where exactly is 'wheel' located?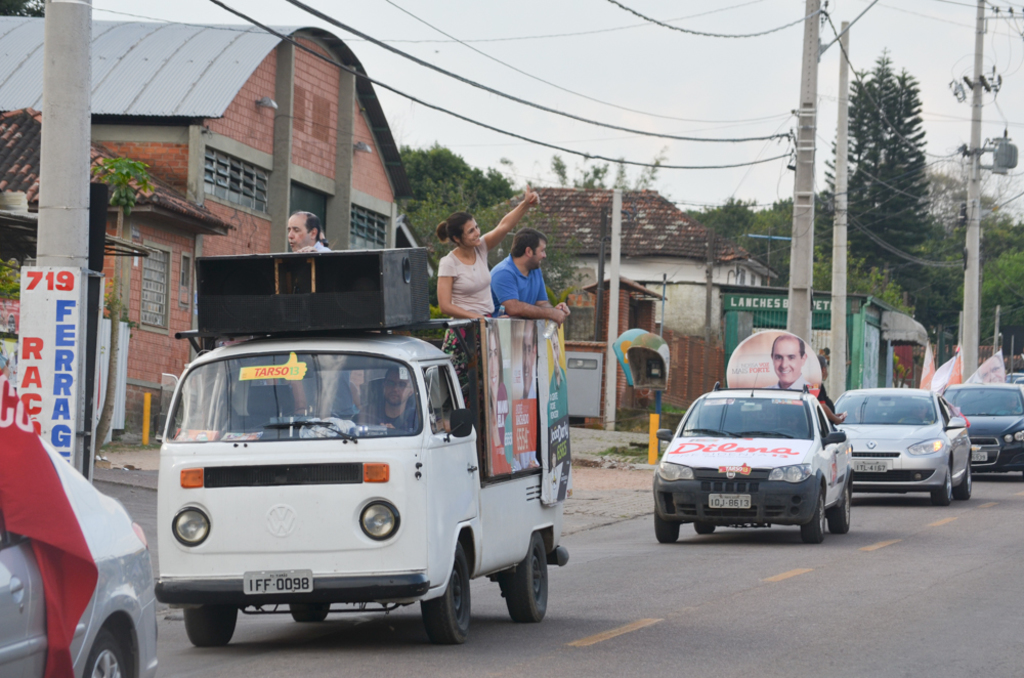
Its bounding box is <box>184,606,236,644</box>.
